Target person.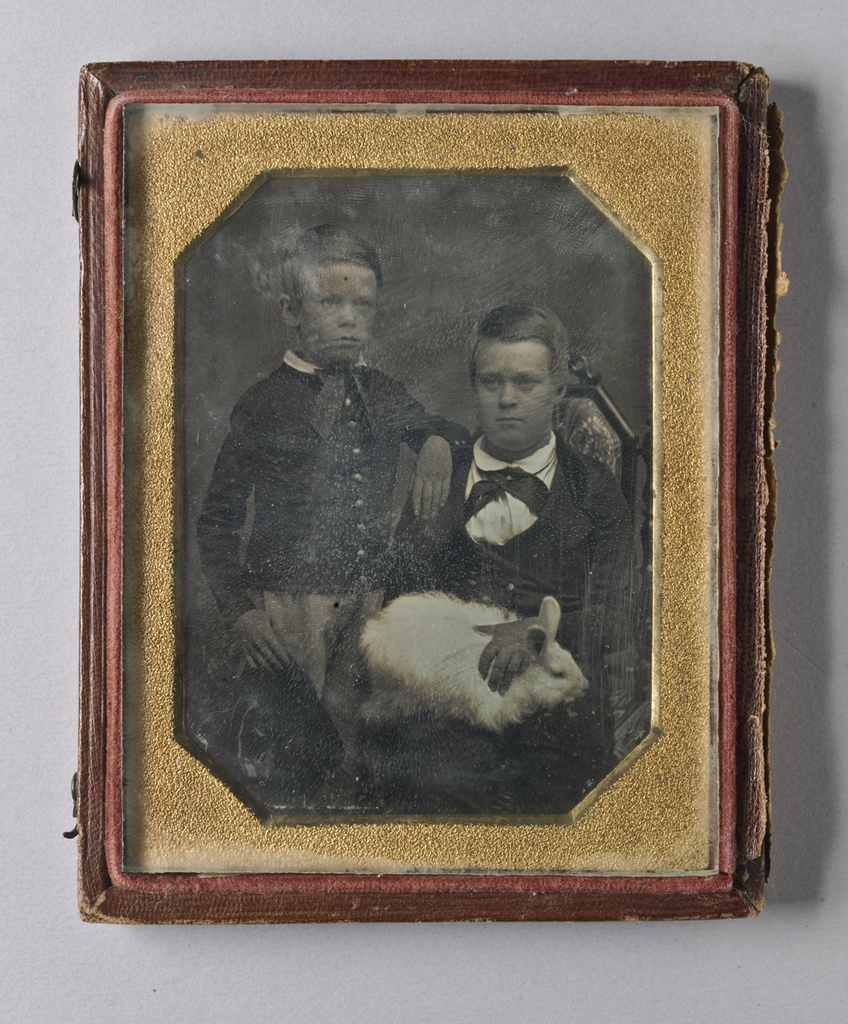
Target region: x1=357 y1=305 x2=625 y2=813.
